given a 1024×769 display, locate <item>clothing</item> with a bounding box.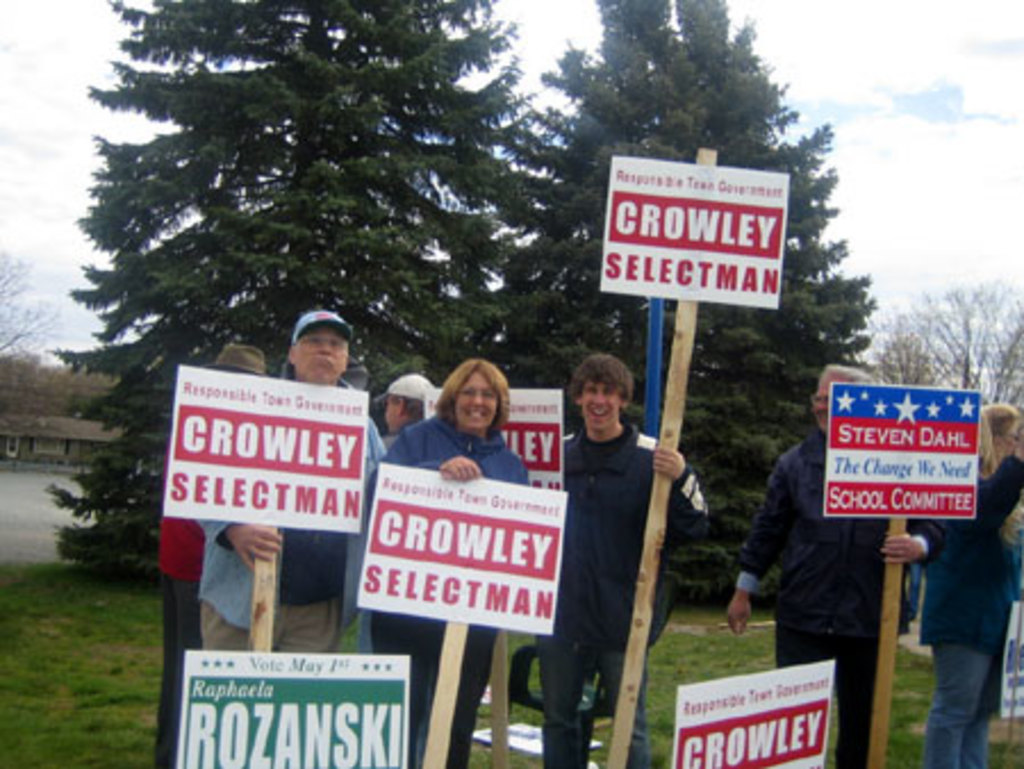
Located: {"x1": 726, "y1": 428, "x2": 944, "y2": 762}.
